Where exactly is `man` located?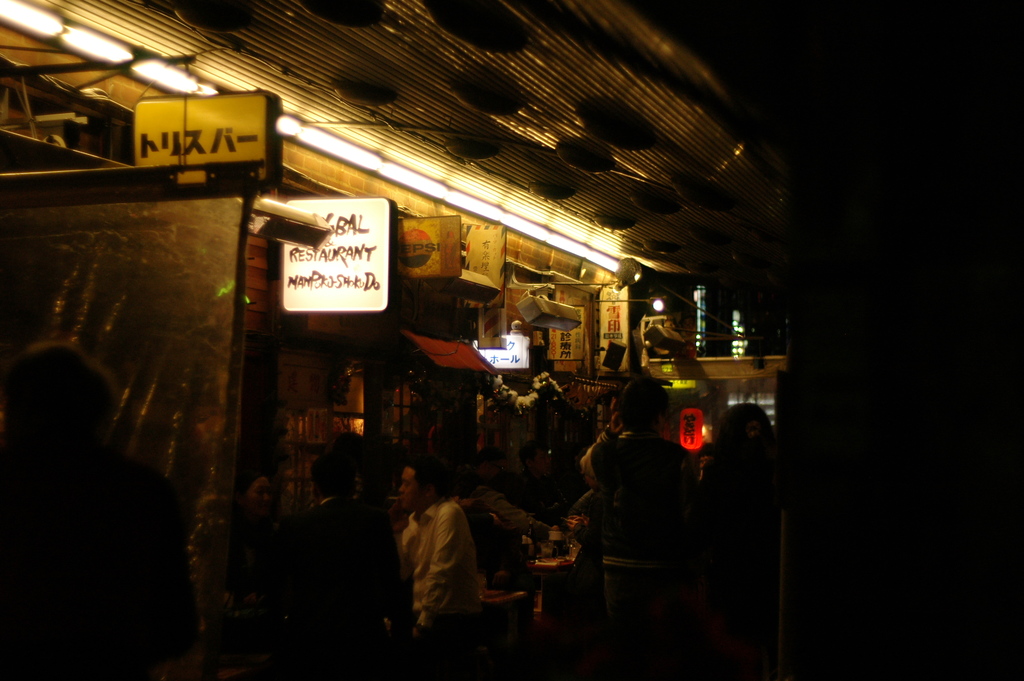
Its bounding box is crop(383, 455, 476, 680).
